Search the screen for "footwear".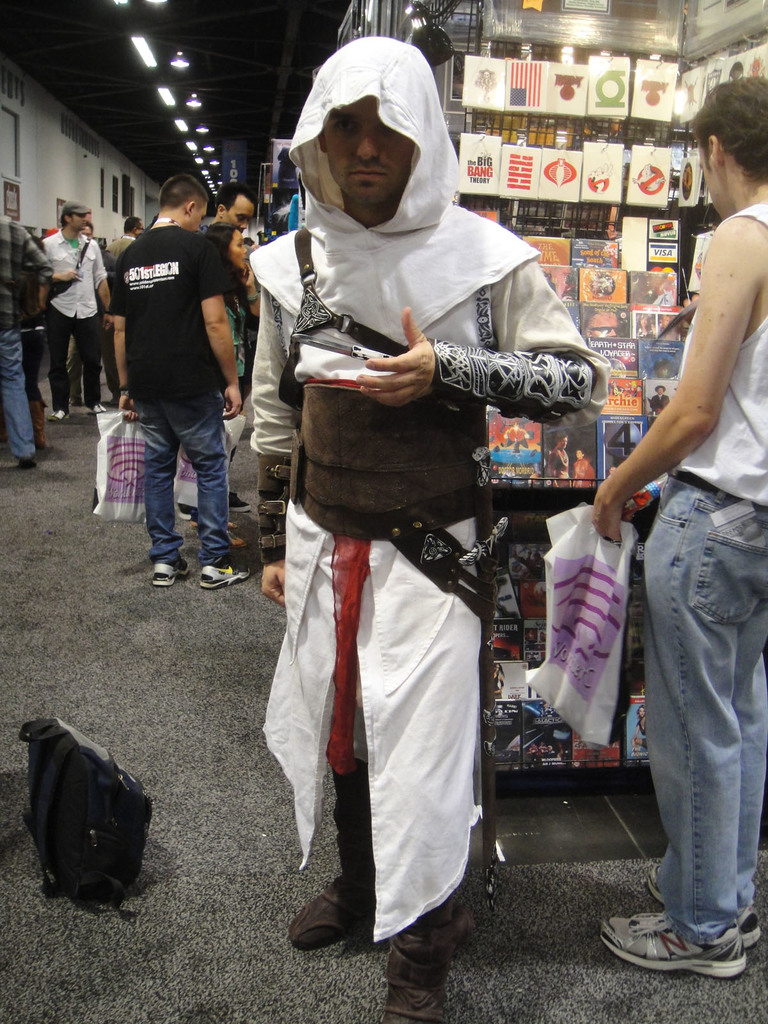
Found at 265/846/391/955.
